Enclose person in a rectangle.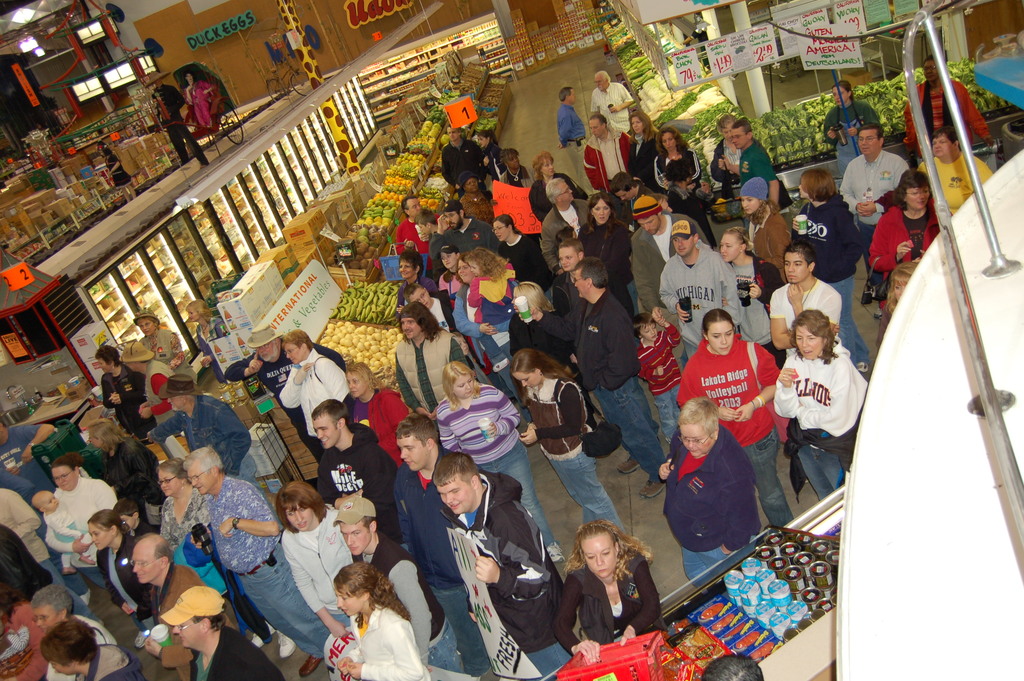
(274, 481, 358, 635).
